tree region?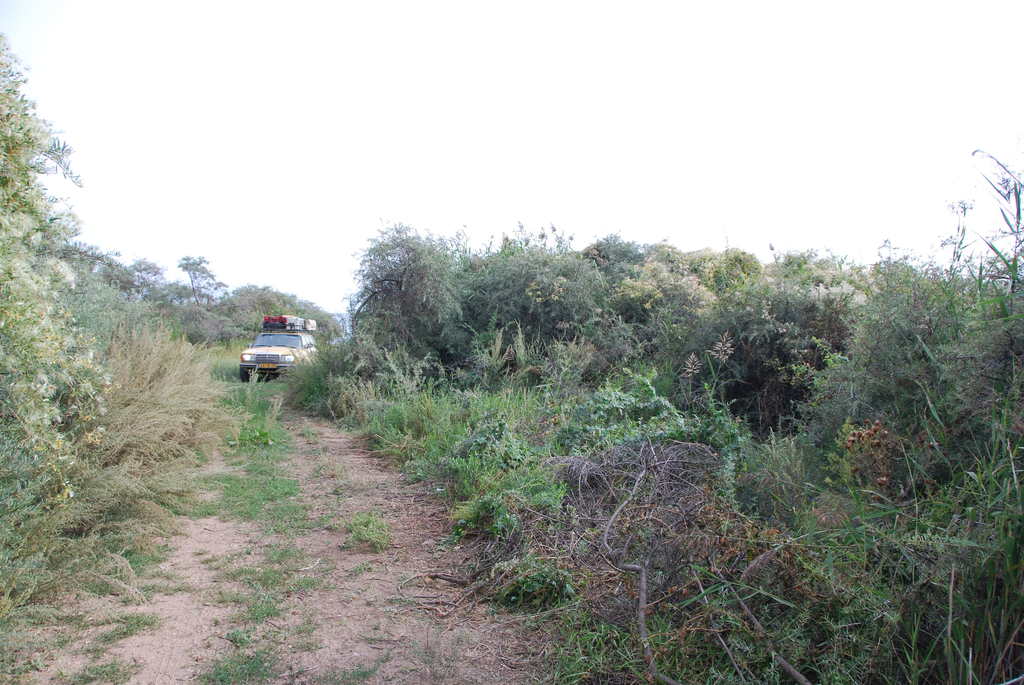
Rect(0, 19, 88, 652)
